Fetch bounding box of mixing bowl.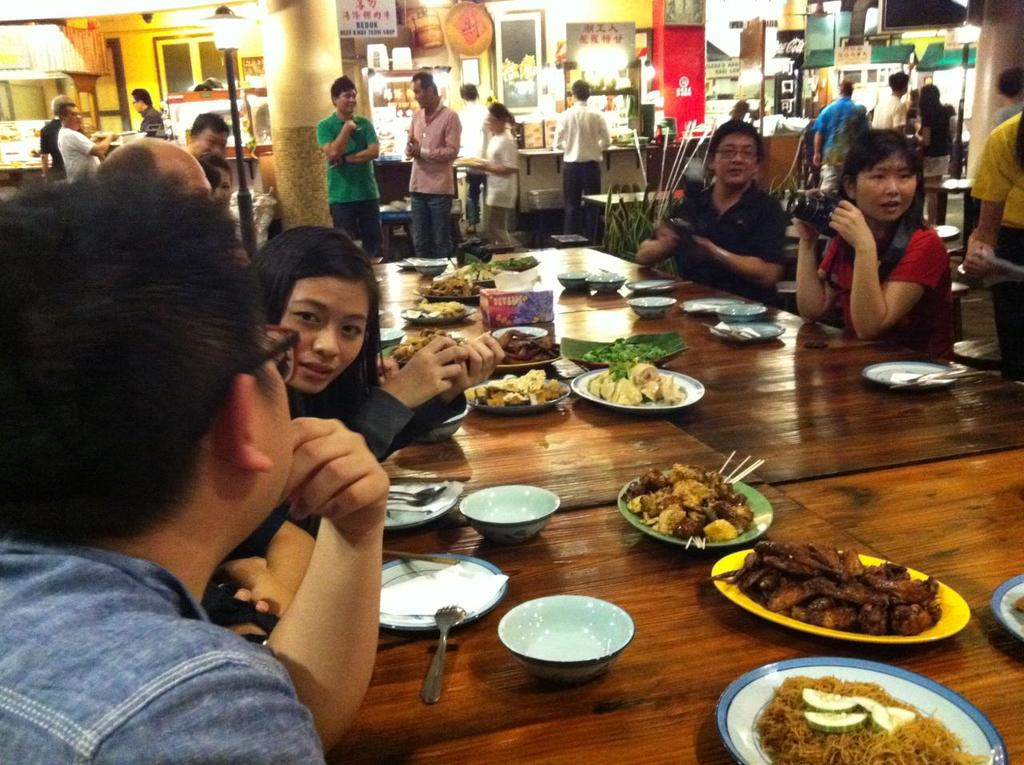
Bbox: [left=554, top=270, right=592, bottom=294].
